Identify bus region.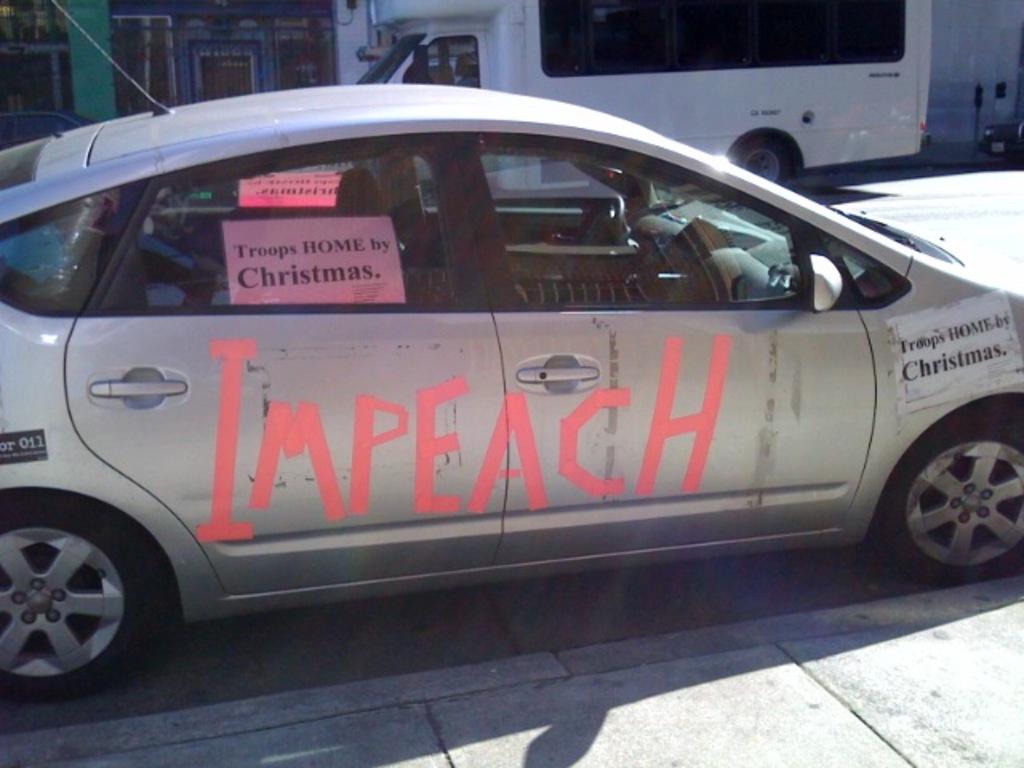
Region: (x1=358, y1=0, x2=930, y2=190).
